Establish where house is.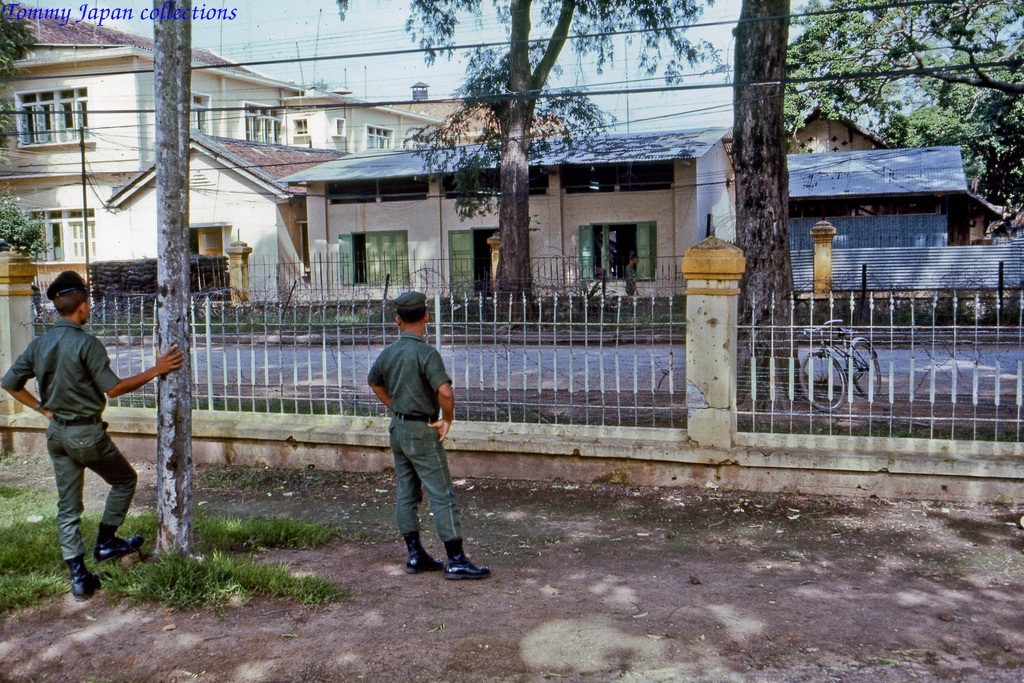
Established at region(783, 146, 969, 254).
